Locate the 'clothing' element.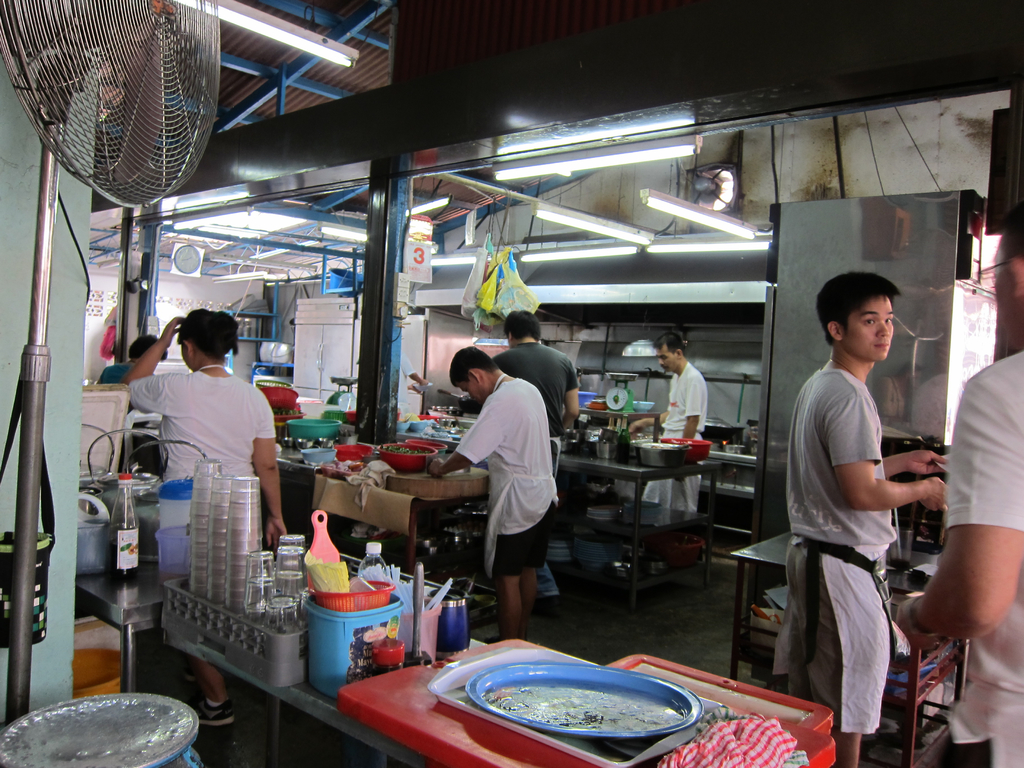
Element bbox: (772, 319, 932, 728).
